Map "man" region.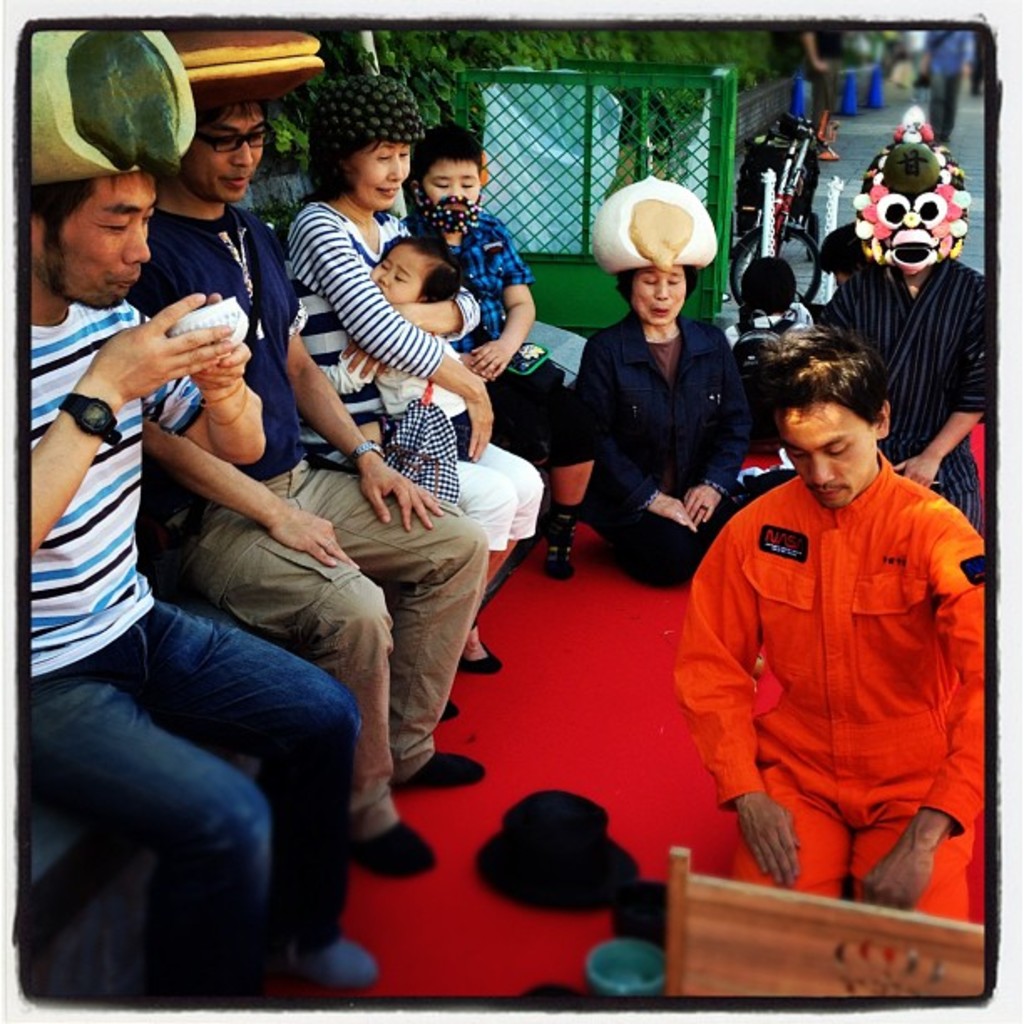
Mapped to locate(673, 311, 999, 939).
